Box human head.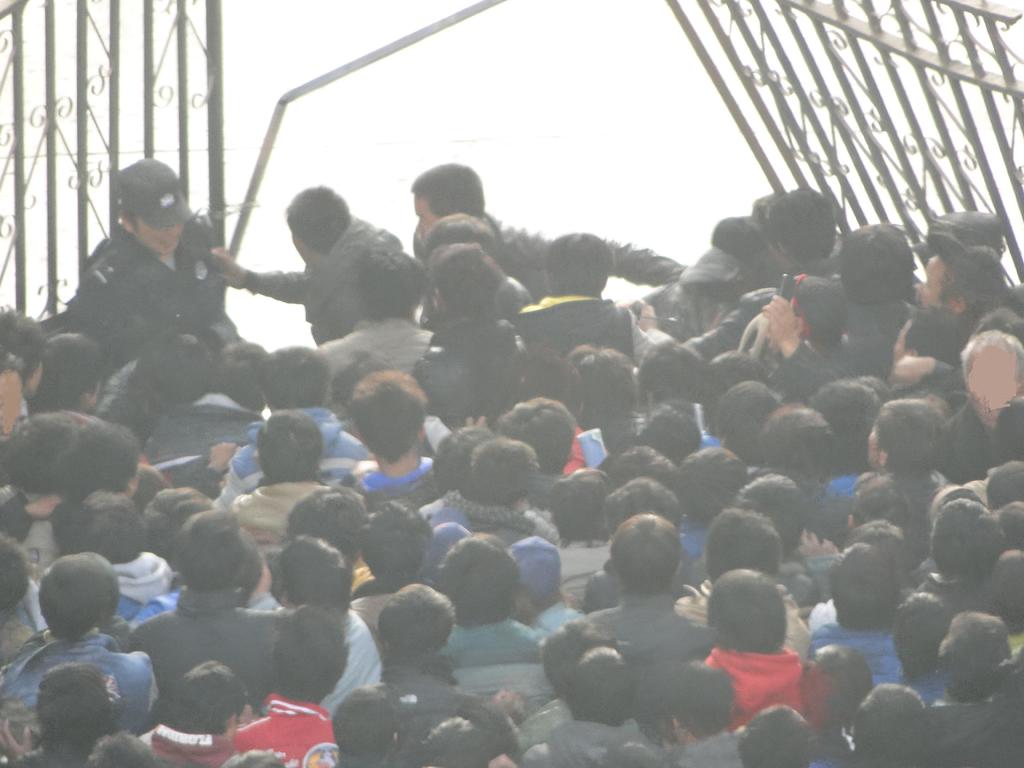
[681,442,749,509].
